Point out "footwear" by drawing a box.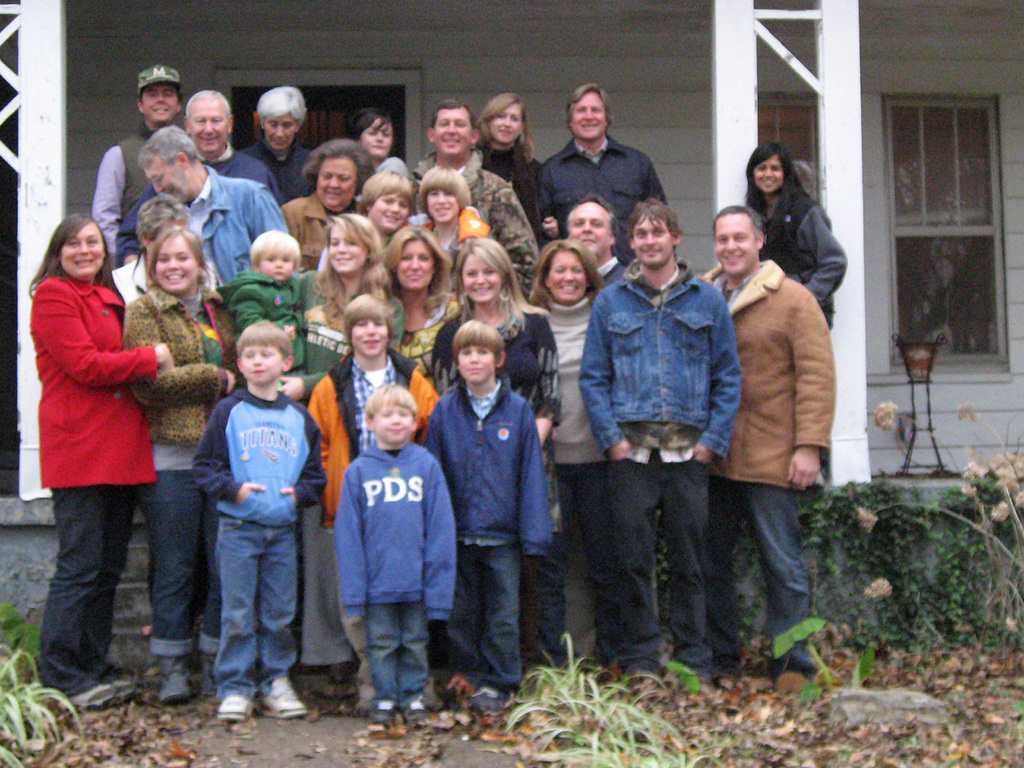
locate(407, 695, 431, 721).
